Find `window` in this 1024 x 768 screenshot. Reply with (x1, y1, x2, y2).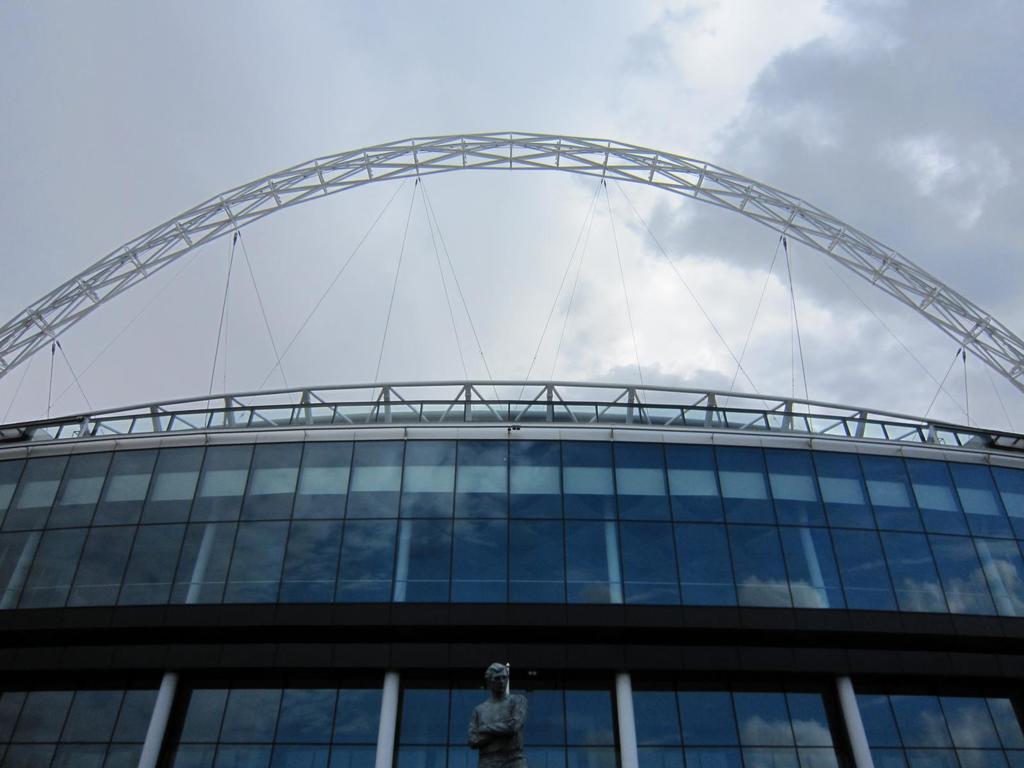
(852, 685, 1023, 767).
